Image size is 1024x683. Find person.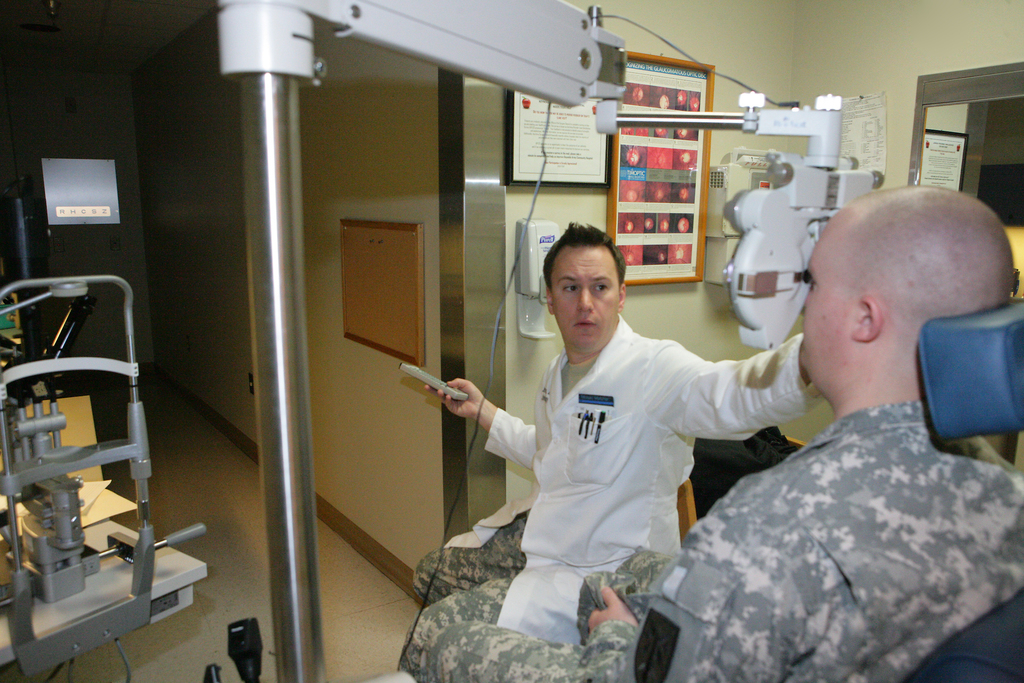
pyautogui.locateOnScreen(416, 188, 1023, 682).
